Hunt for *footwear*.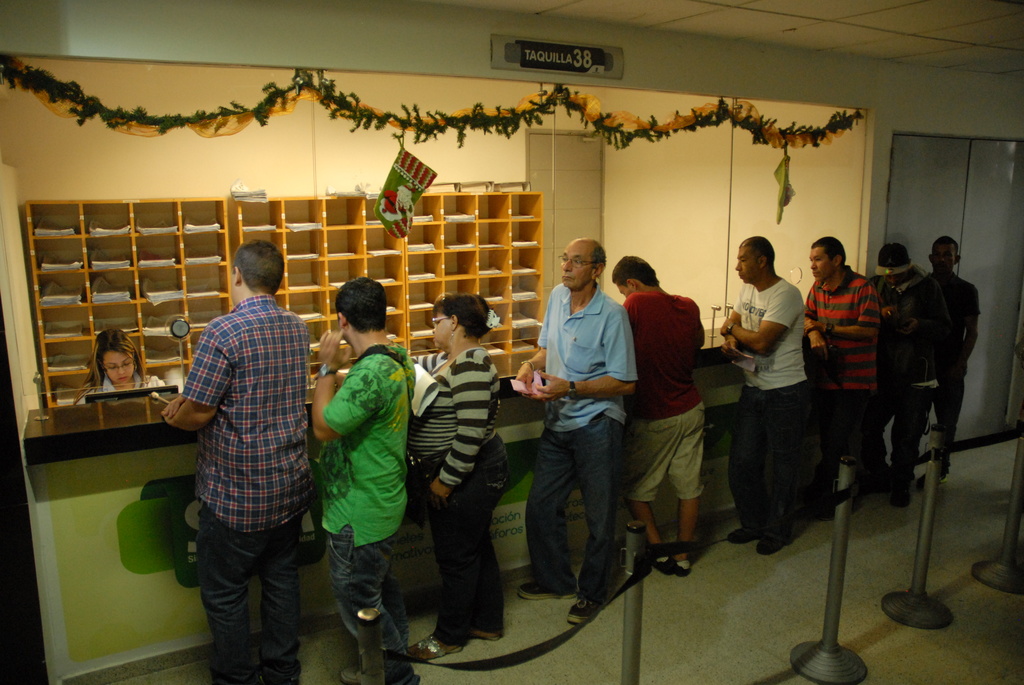
Hunted down at l=517, t=578, r=578, b=602.
